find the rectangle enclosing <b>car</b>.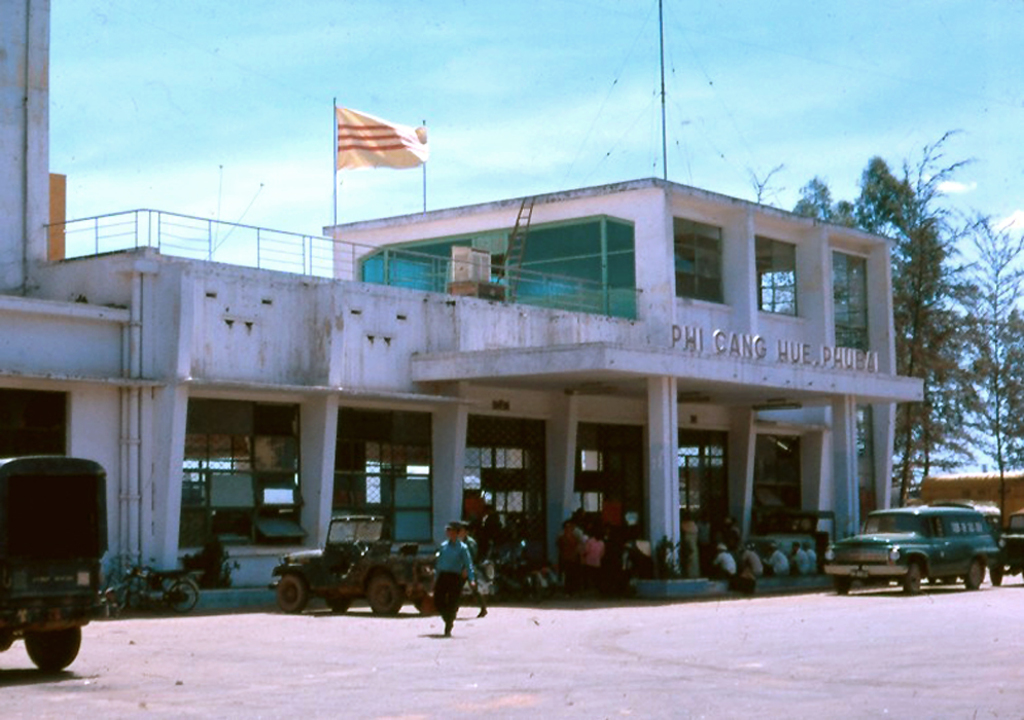
detection(820, 495, 1003, 597).
